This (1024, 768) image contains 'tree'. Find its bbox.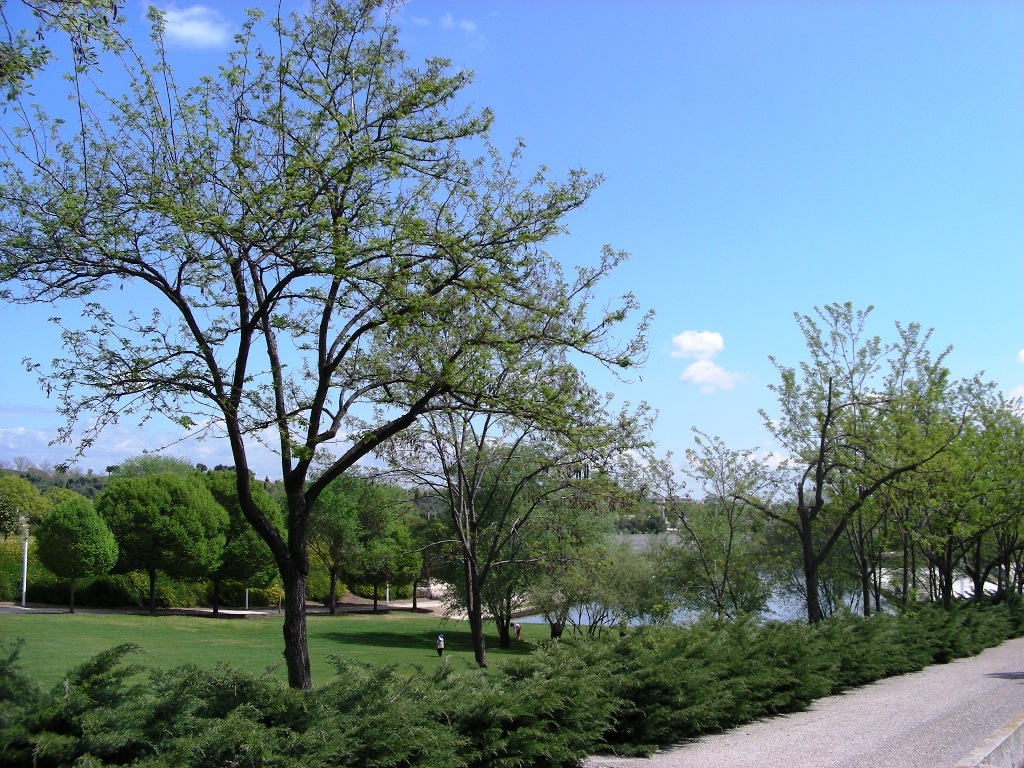
x1=848 y1=364 x2=1023 y2=617.
